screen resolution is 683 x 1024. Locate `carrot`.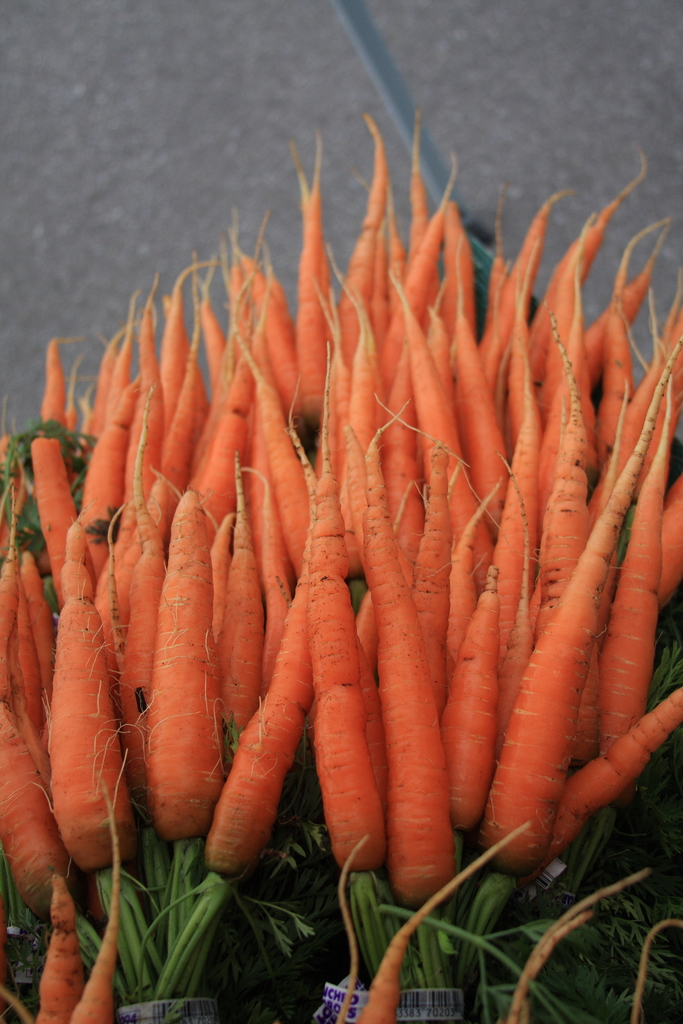
pyautogui.locateOnScreen(302, 341, 414, 994).
